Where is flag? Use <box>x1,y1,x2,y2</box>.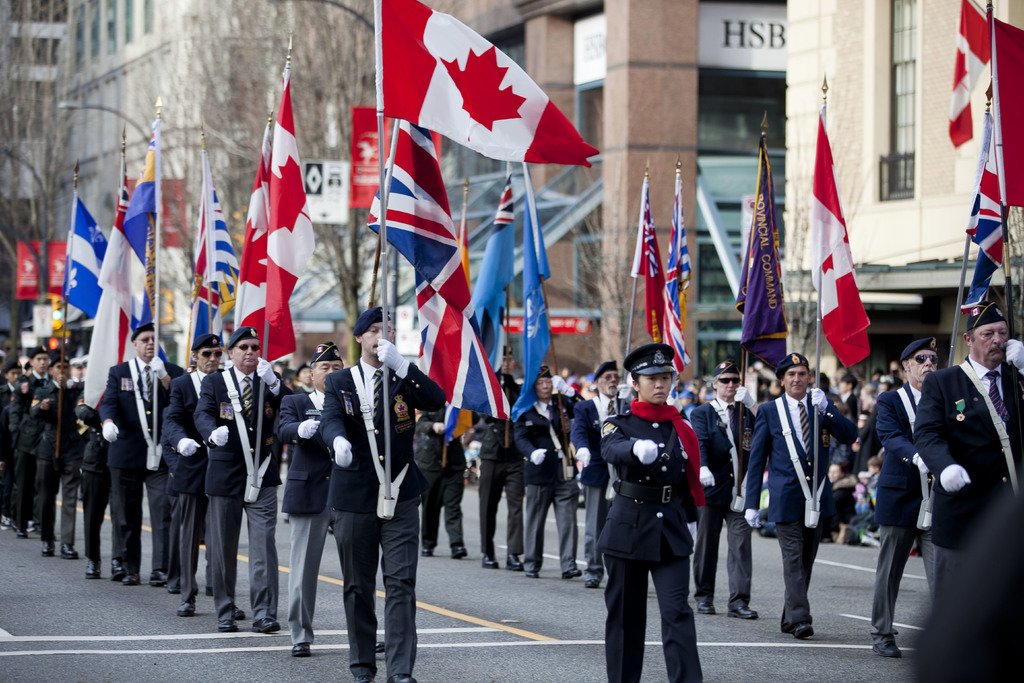
<box>942,0,992,155</box>.
